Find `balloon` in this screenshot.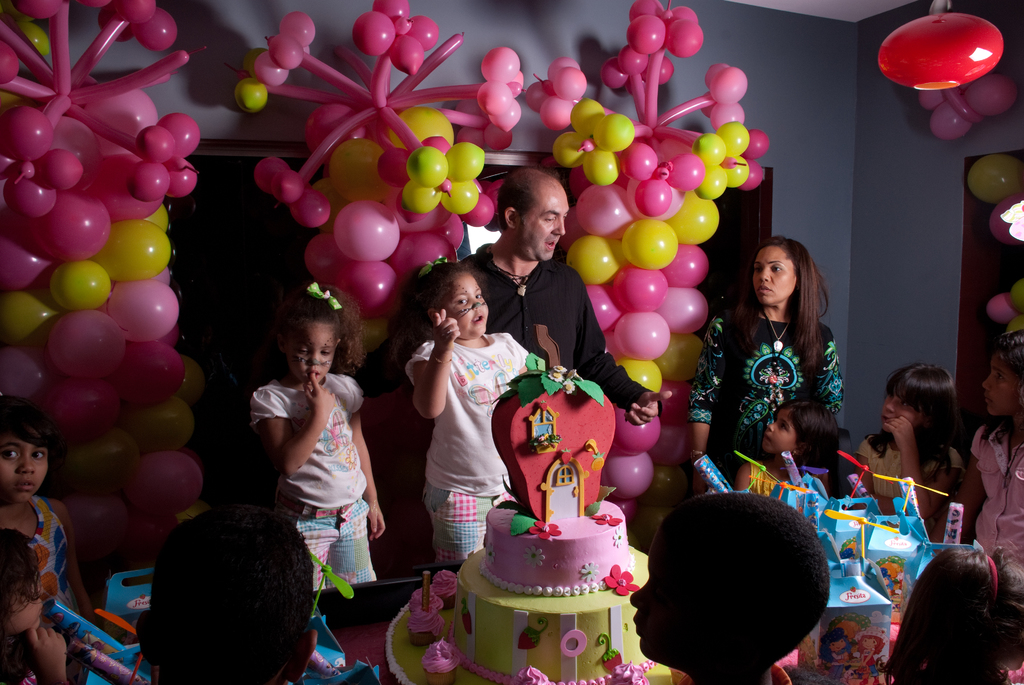
The bounding box for `balloon` is Rect(304, 234, 351, 289).
